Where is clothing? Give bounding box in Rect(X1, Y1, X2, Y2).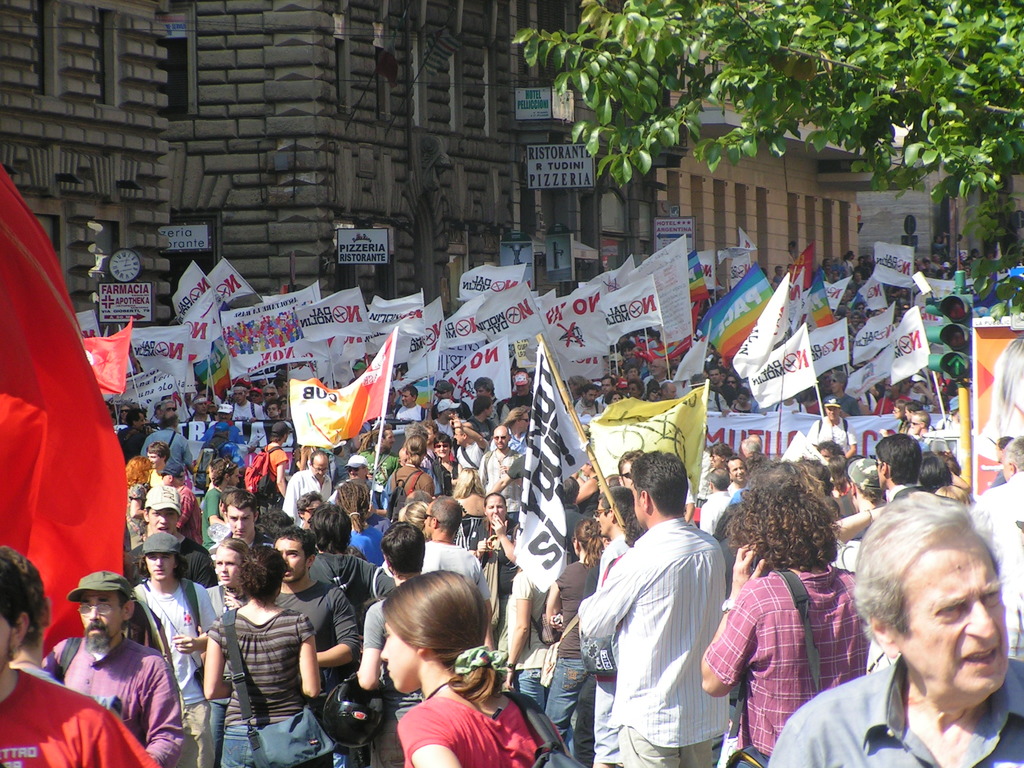
Rect(391, 403, 428, 431).
